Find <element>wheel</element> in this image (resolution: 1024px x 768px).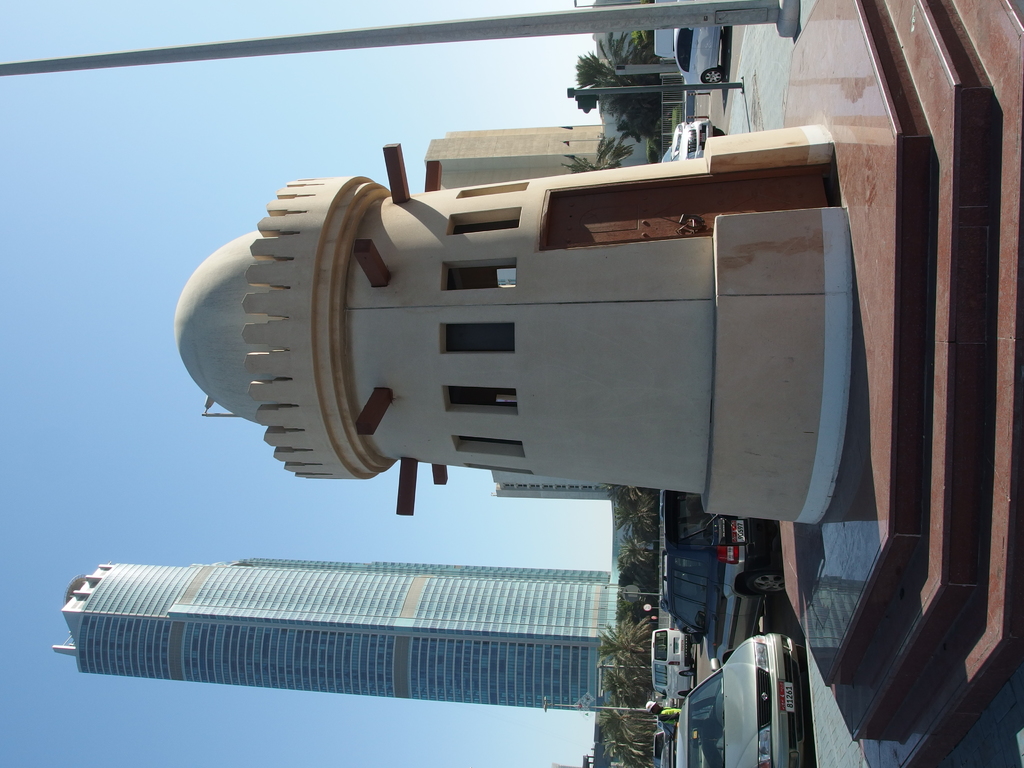
[796,647,806,673].
